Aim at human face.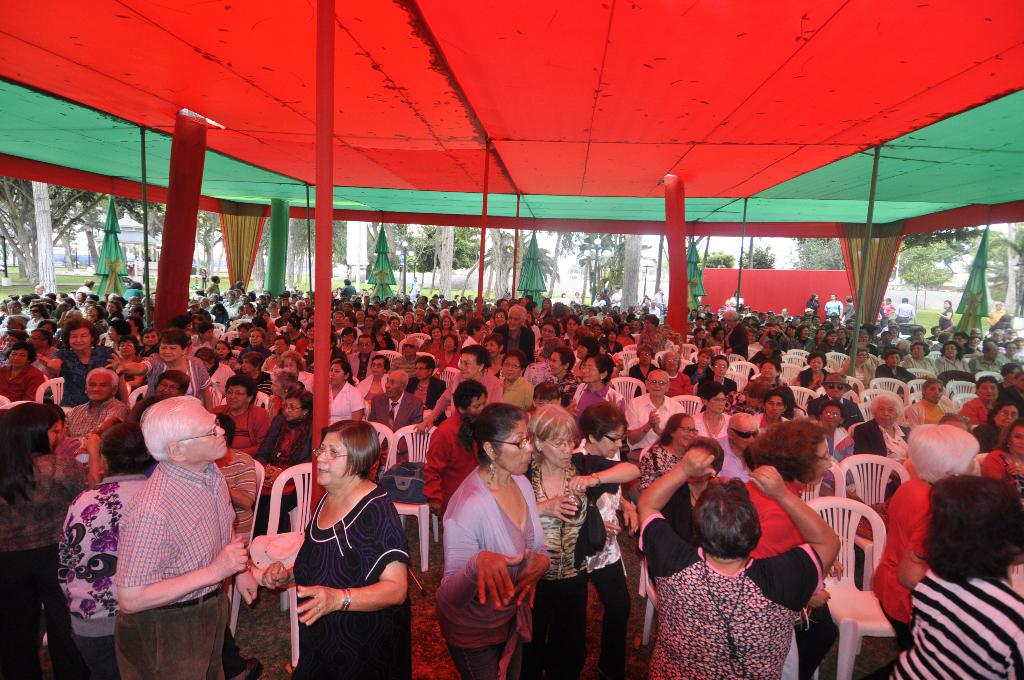
Aimed at box(663, 355, 679, 369).
